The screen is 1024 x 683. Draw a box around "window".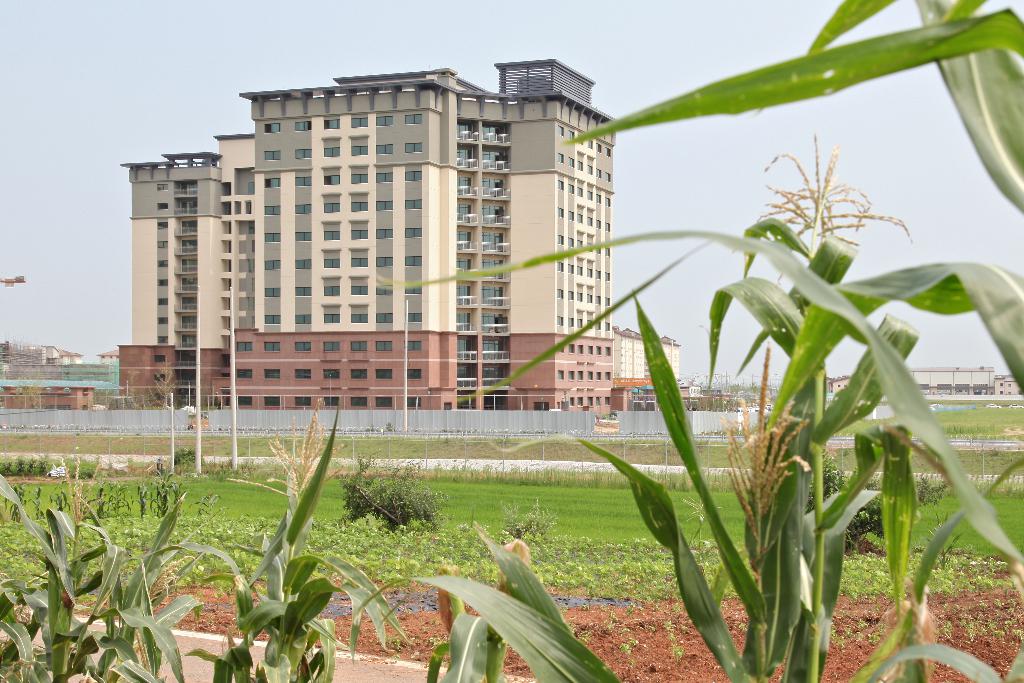
detection(1008, 389, 1012, 395).
